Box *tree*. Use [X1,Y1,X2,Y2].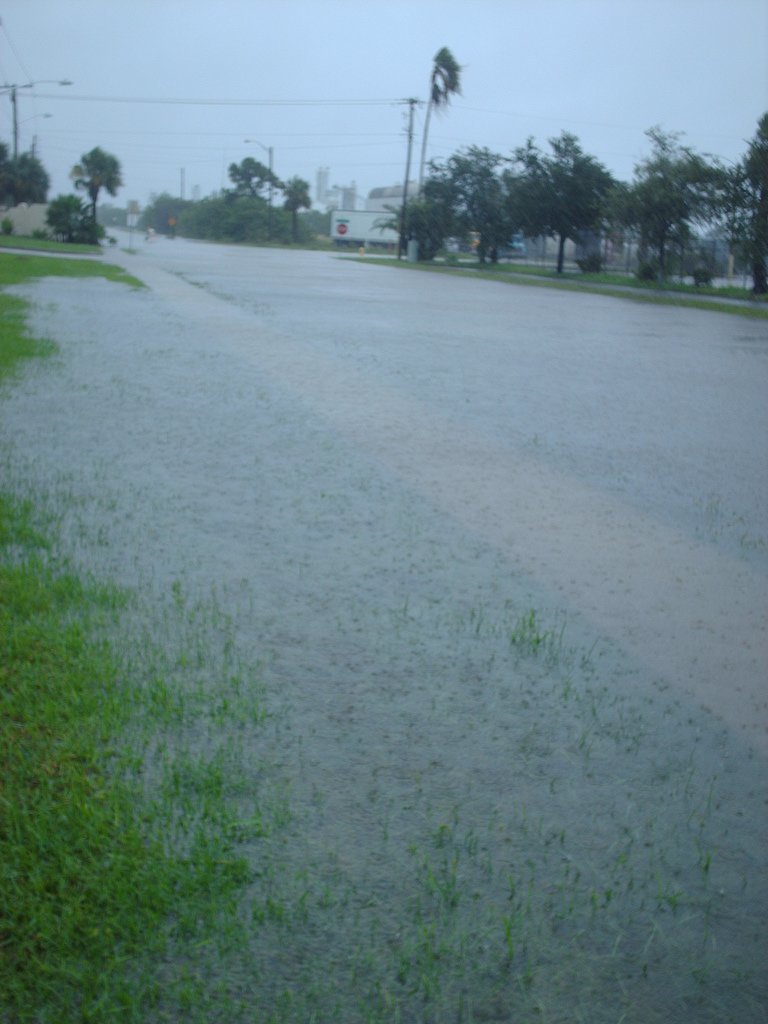
[272,173,306,242].
